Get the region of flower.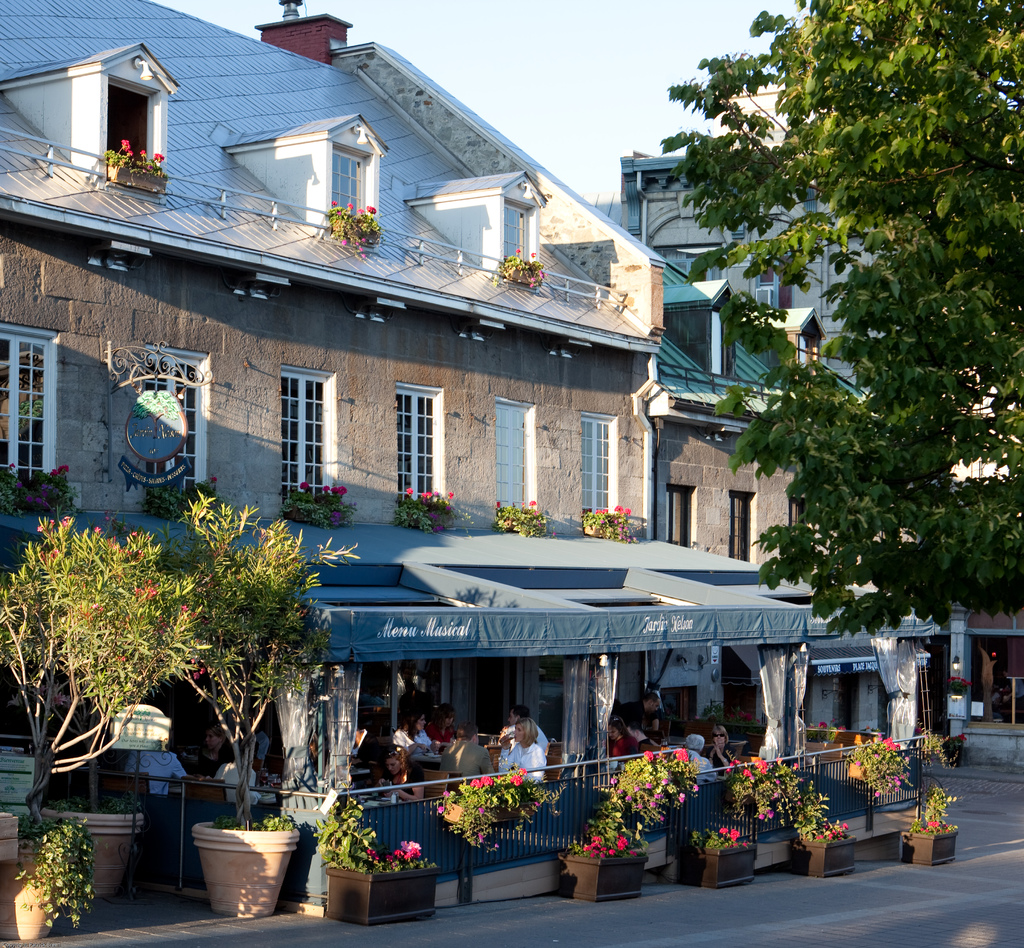
[left=445, top=505, right=451, bottom=511].
